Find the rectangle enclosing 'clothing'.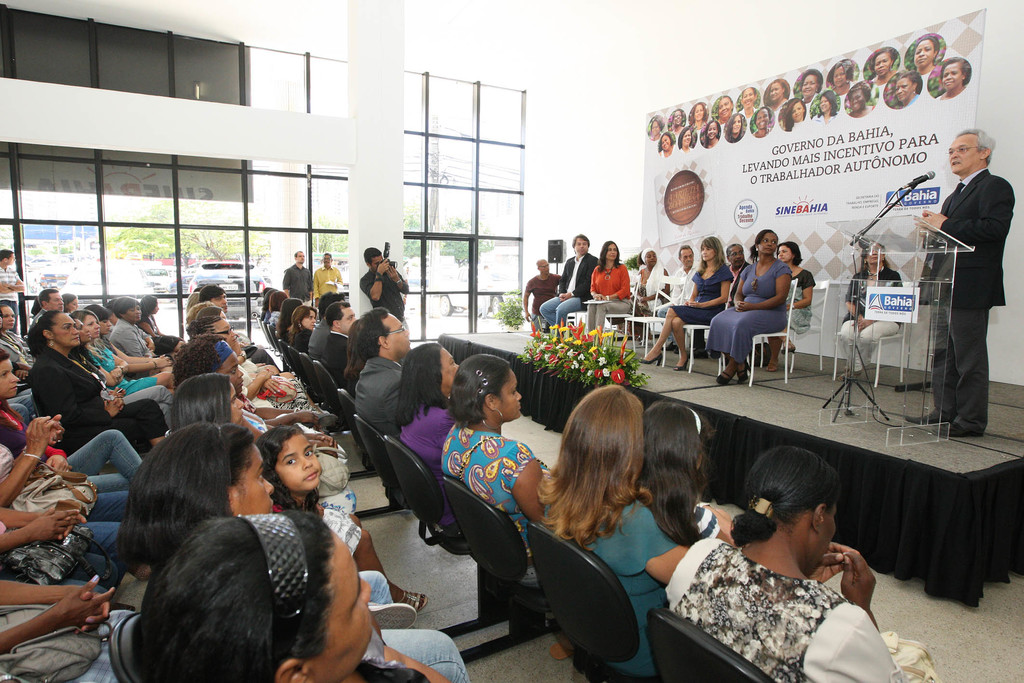
rect(84, 342, 176, 410).
